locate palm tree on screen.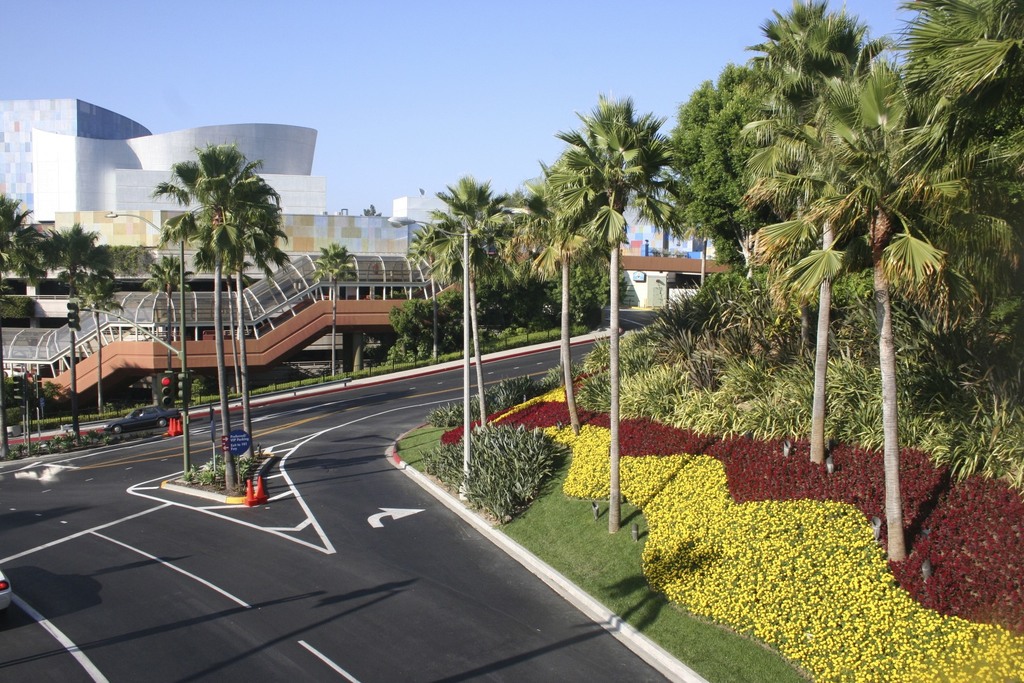
On screen at [553,92,692,539].
